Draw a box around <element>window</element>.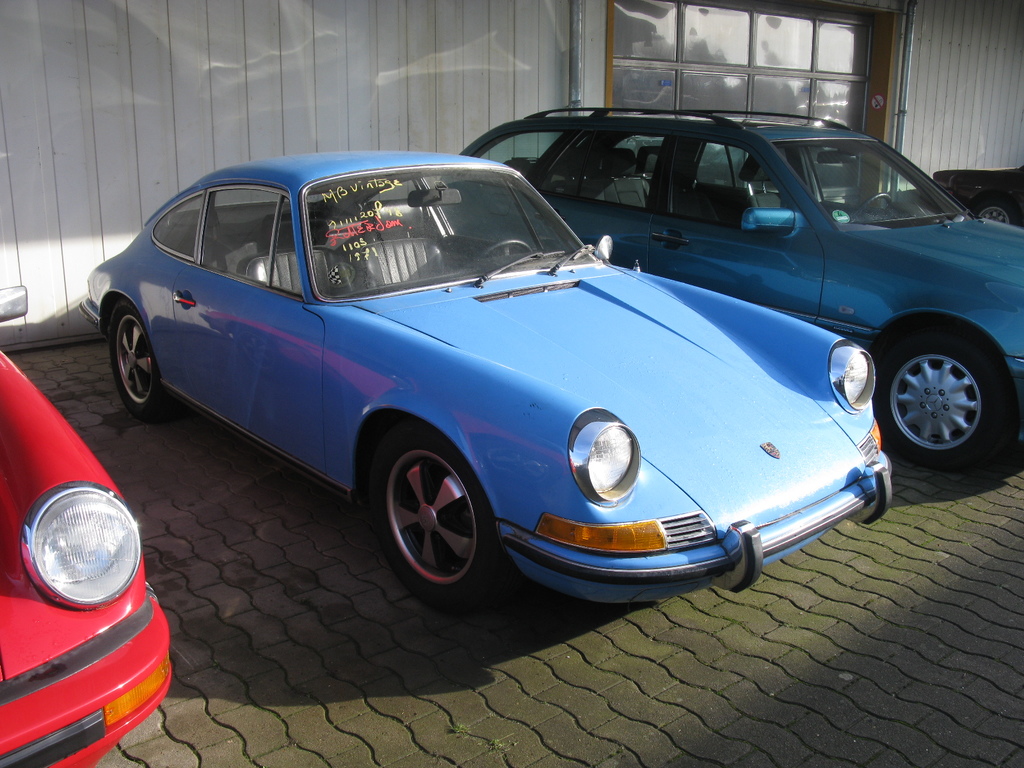
box=[807, 146, 929, 209].
